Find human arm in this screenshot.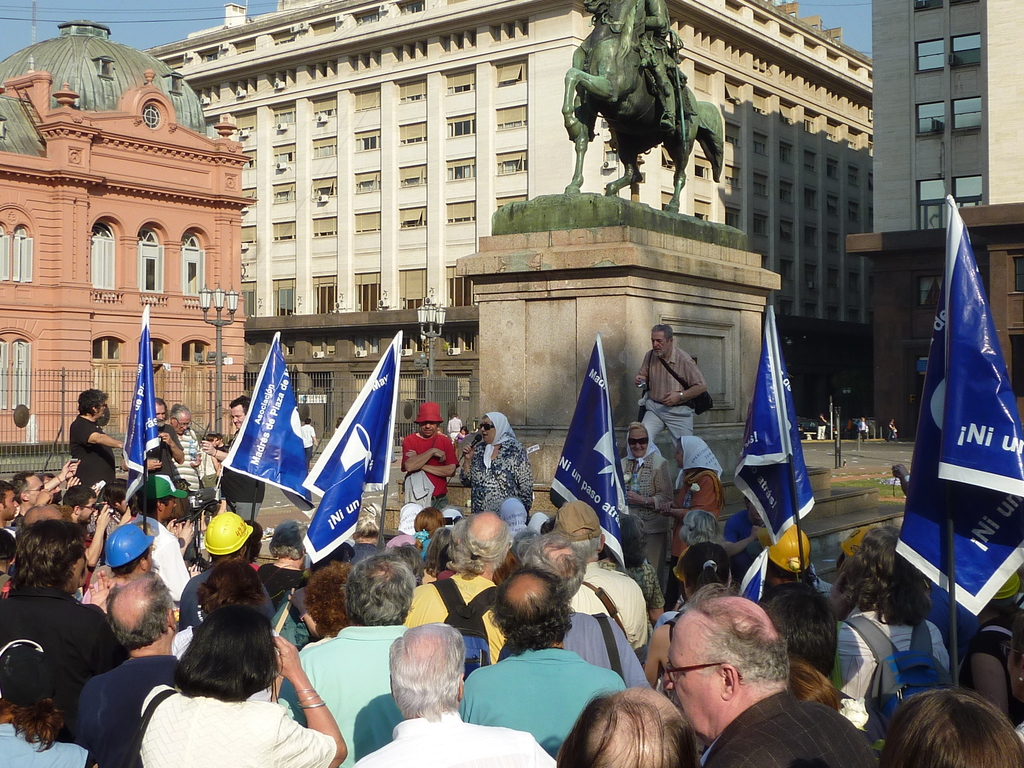
The bounding box for human arm is detection(164, 511, 178, 533).
